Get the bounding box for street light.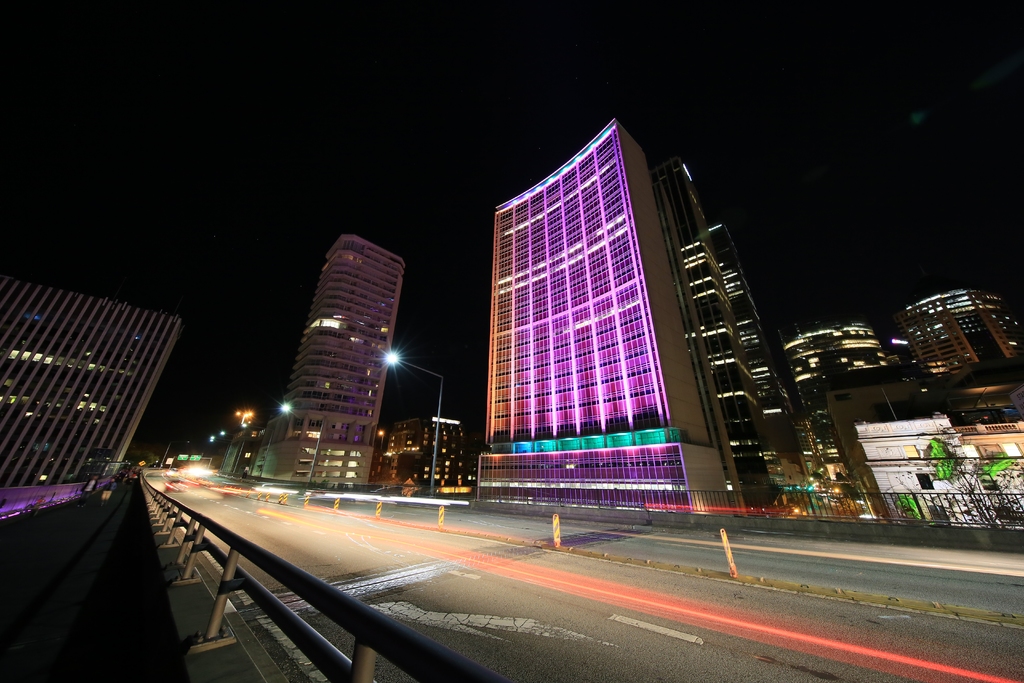
pyautogui.locateOnScreen(278, 402, 331, 488).
